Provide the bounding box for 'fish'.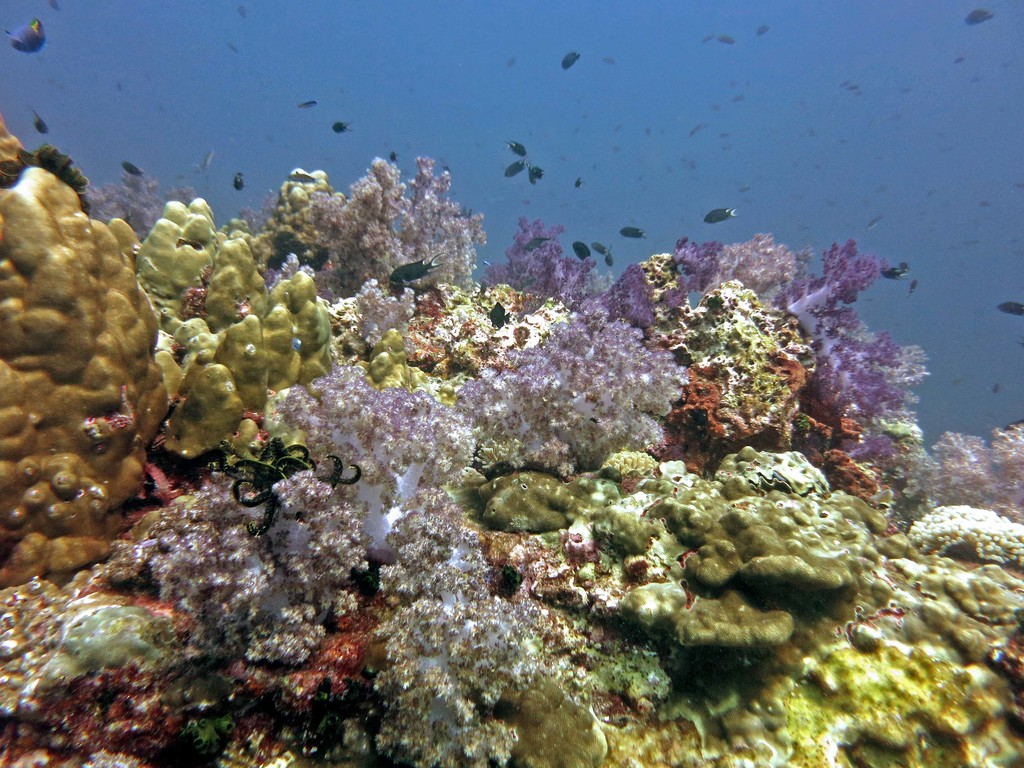
752,20,771,36.
